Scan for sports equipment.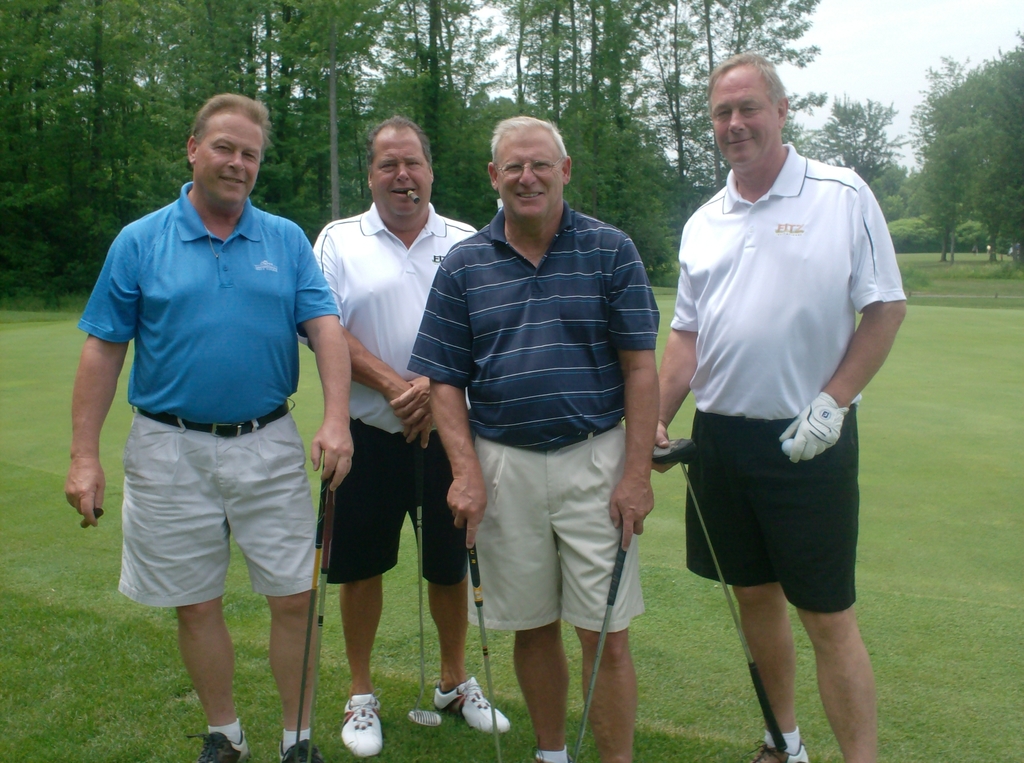
Scan result: BBox(651, 437, 785, 761).
